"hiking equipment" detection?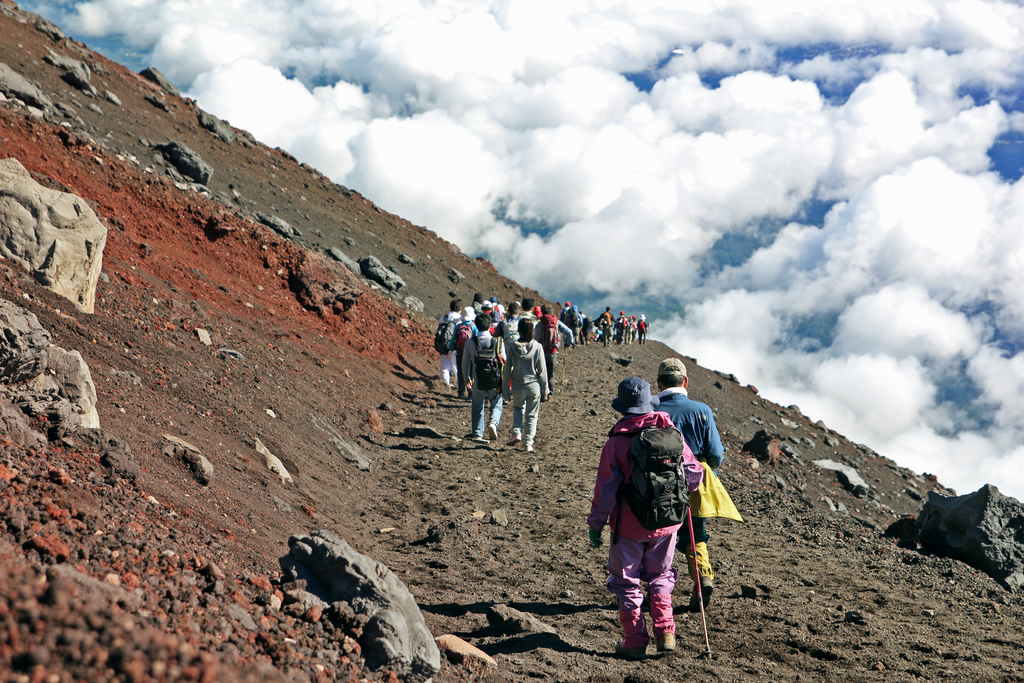
BBox(607, 423, 691, 550)
